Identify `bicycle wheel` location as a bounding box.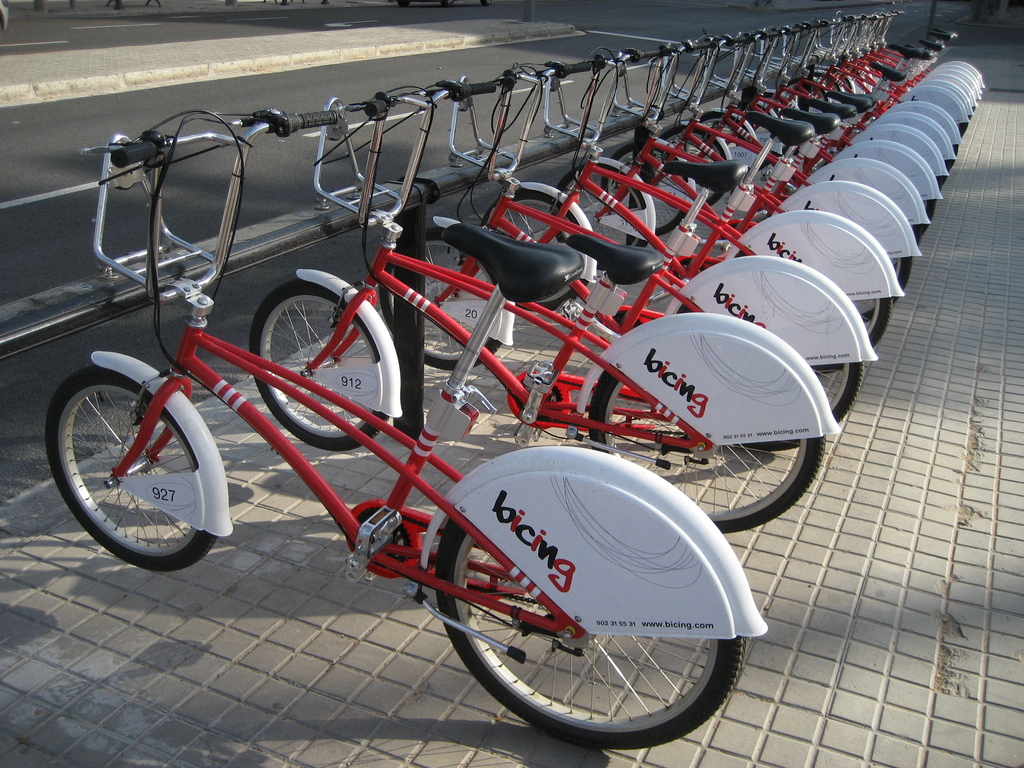
(552,157,652,257).
